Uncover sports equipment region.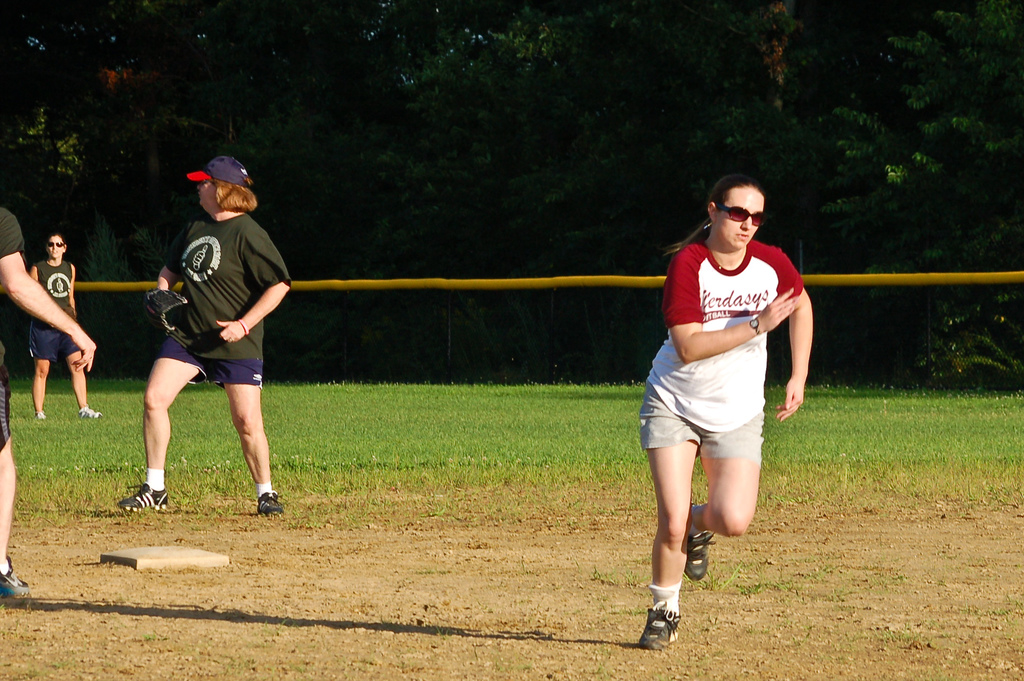
Uncovered: [x1=641, y1=607, x2=678, y2=649].
